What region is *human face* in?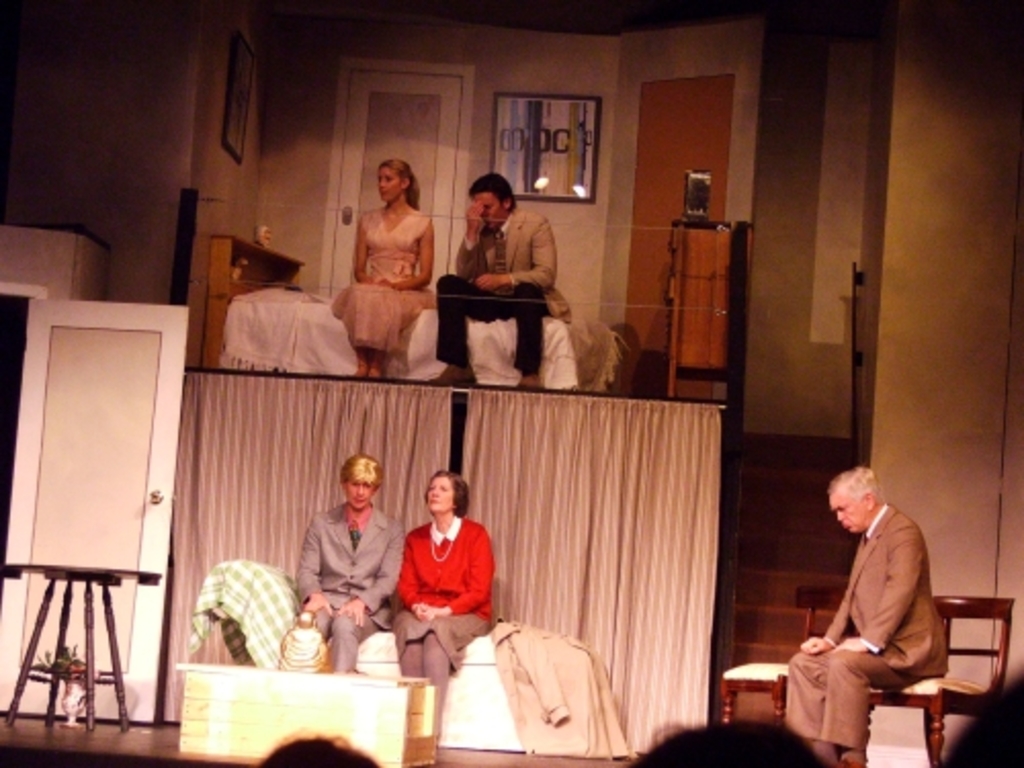
(383,168,399,199).
